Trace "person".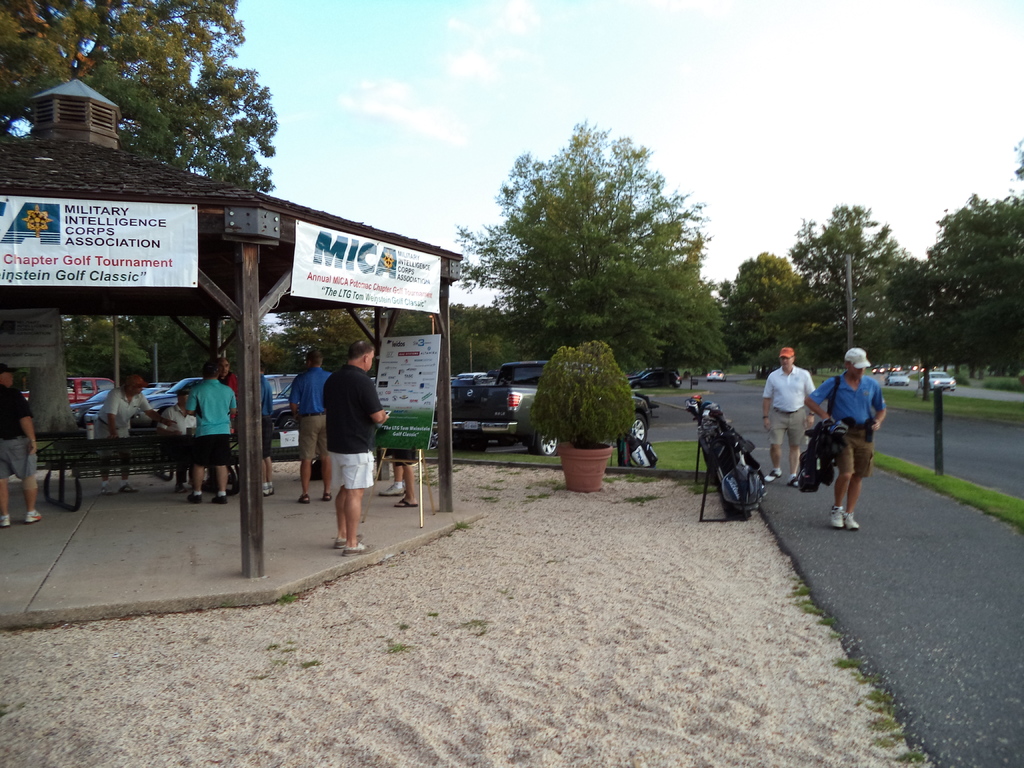
Traced to [x1=86, y1=373, x2=159, y2=490].
